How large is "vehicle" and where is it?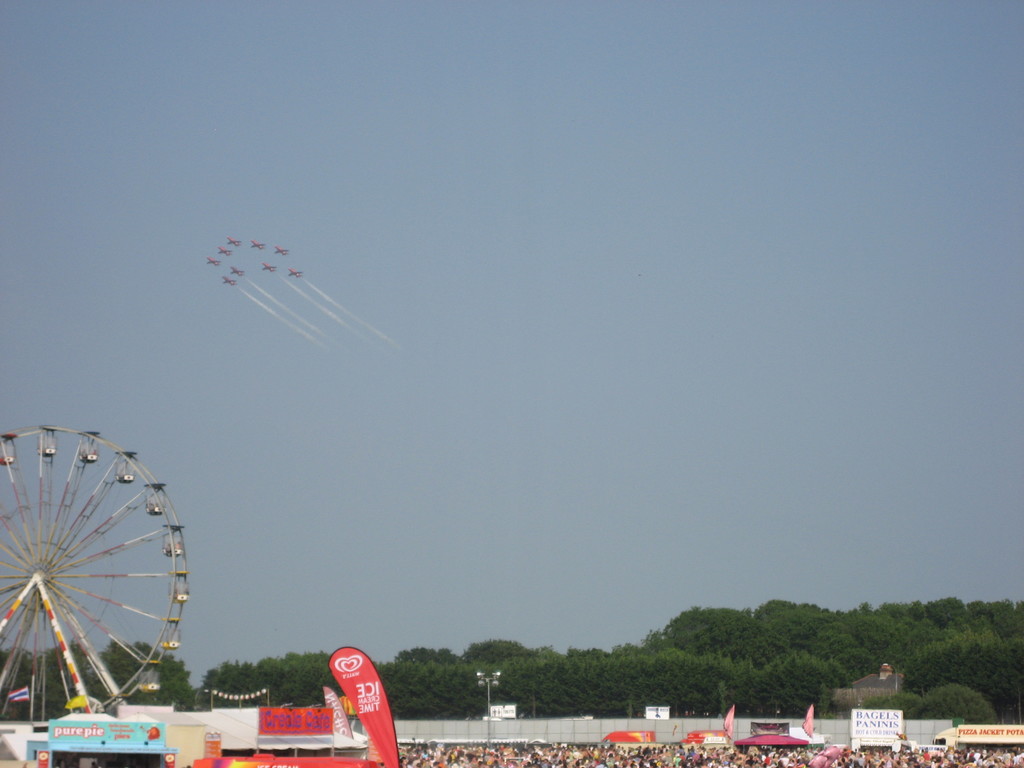
Bounding box: [left=262, top=261, right=276, bottom=273].
